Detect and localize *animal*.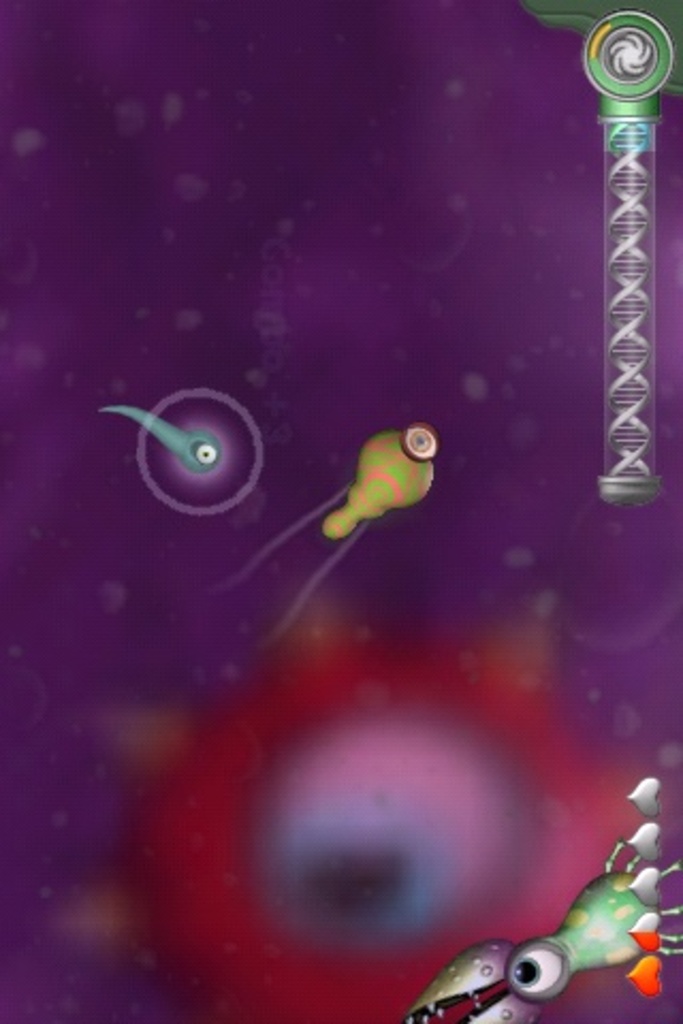
Localized at region(399, 836, 681, 1022).
